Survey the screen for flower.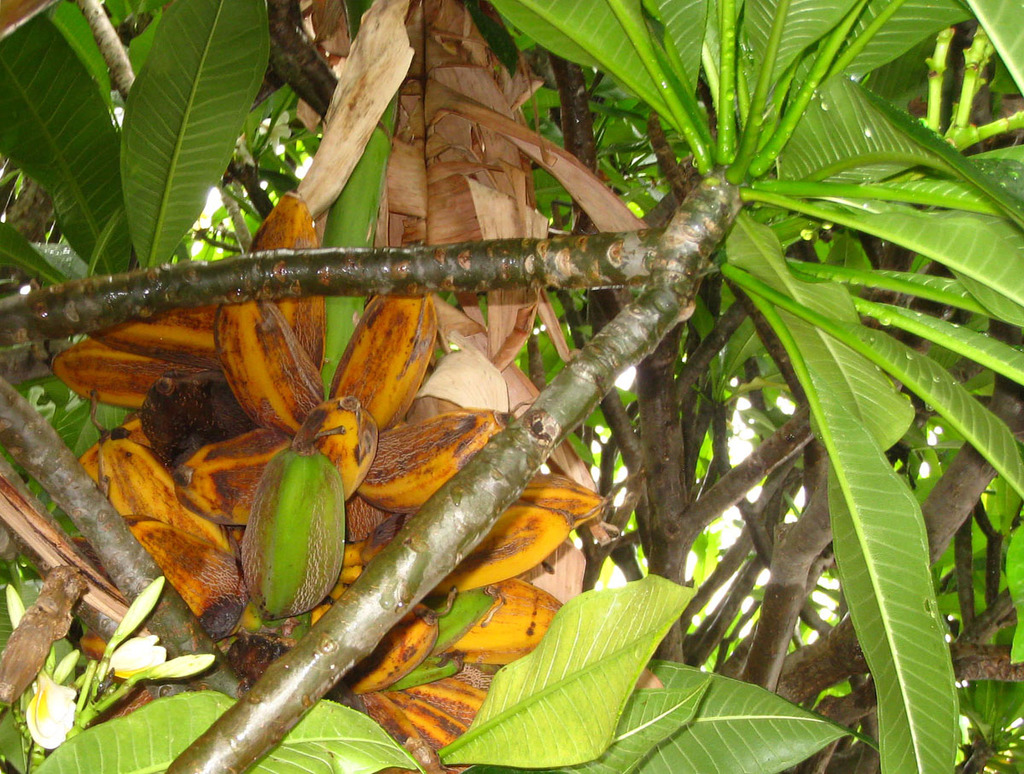
Survey found: detection(110, 633, 172, 678).
